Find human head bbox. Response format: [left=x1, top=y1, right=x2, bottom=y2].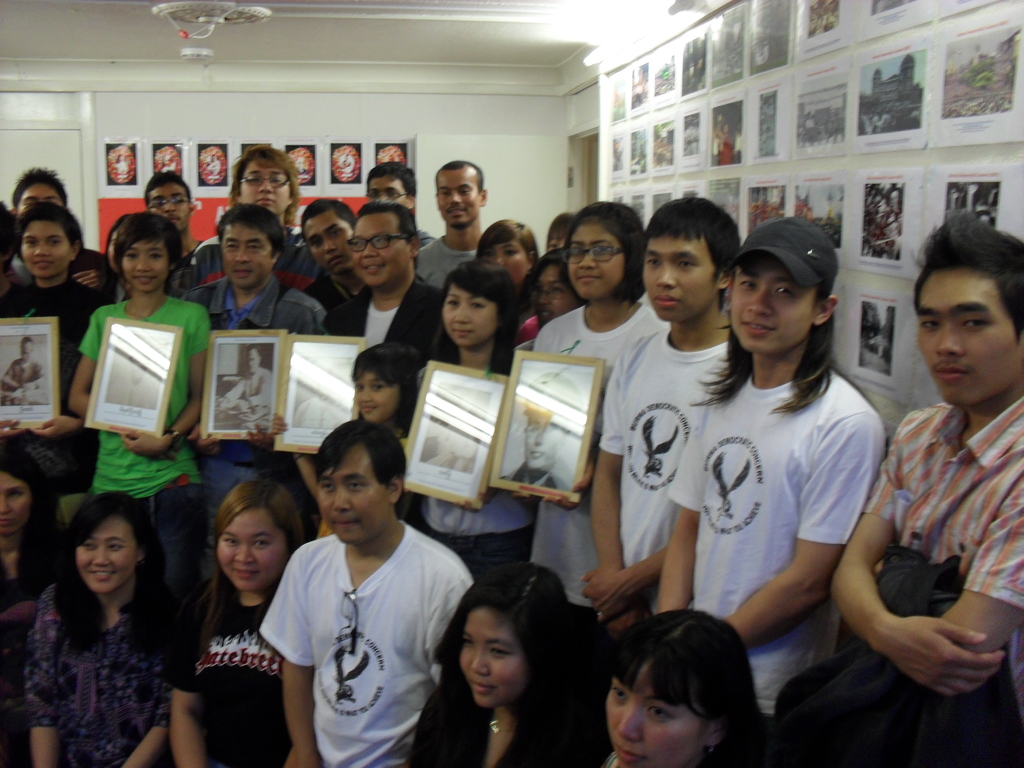
[left=732, top=217, right=837, bottom=355].
